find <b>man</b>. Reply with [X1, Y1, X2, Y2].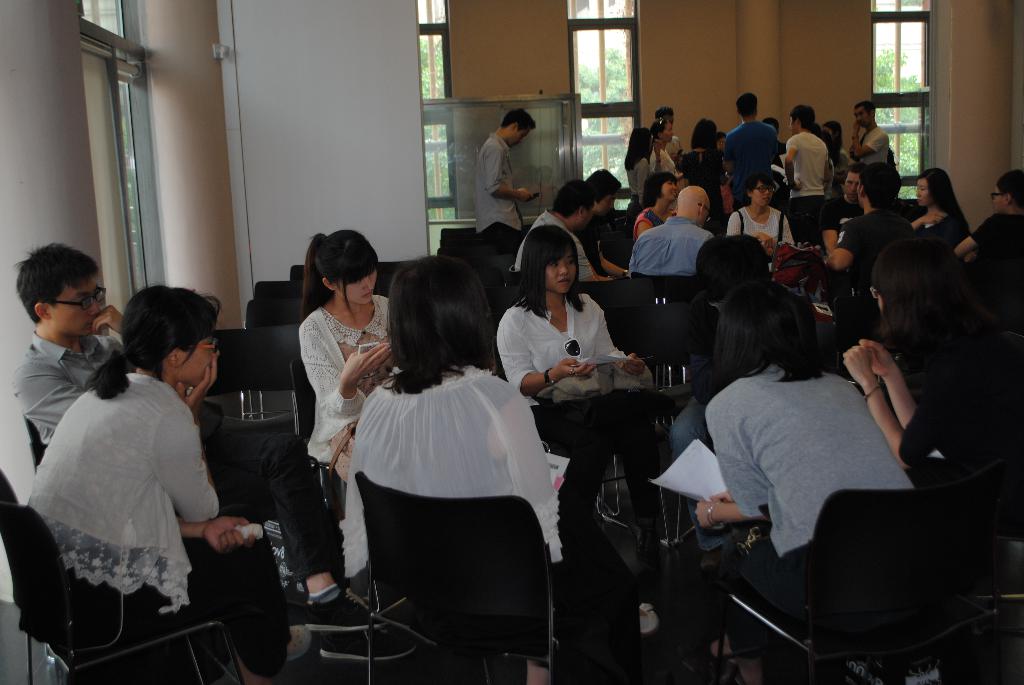
[817, 164, 911, 329].
